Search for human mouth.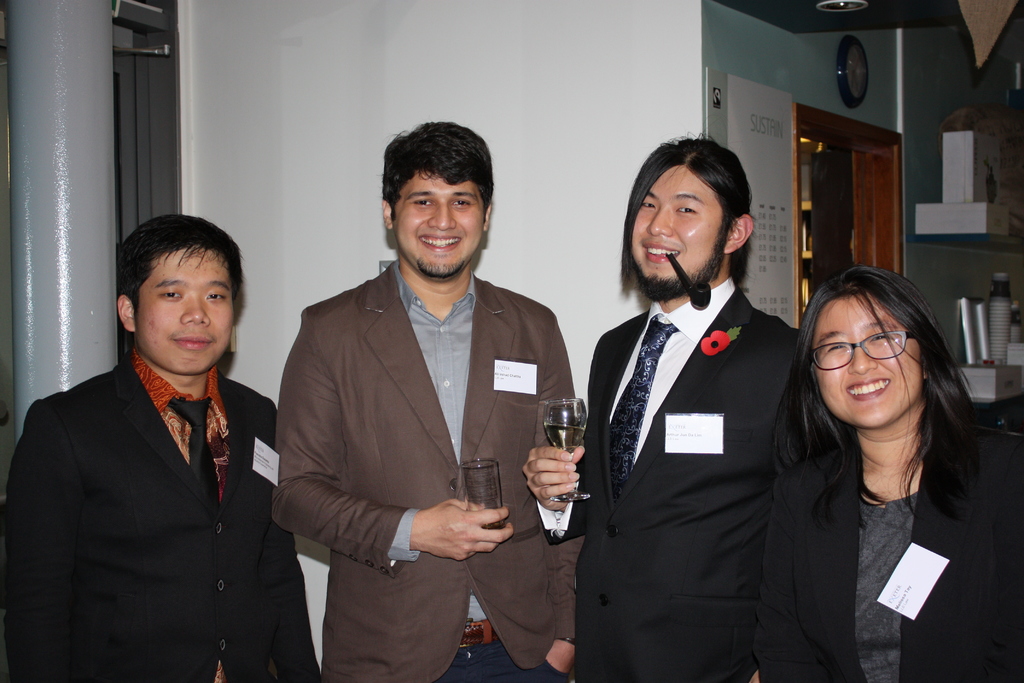
Found at left=640, top=241, right=676, bottom=268.
